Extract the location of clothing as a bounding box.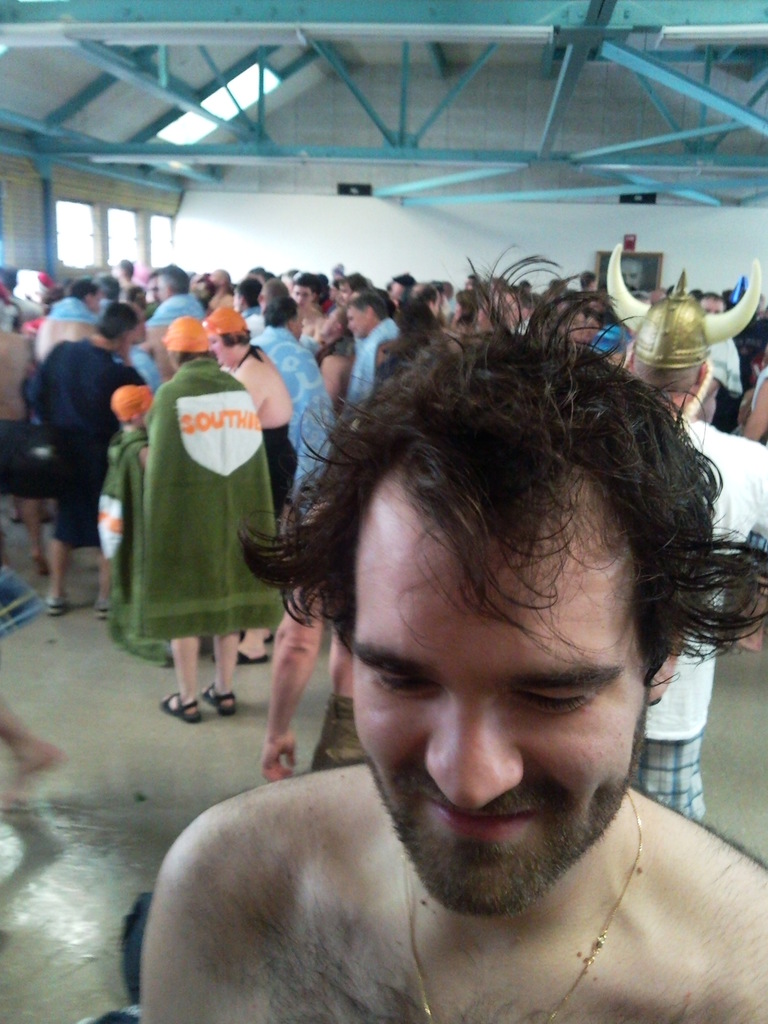
pyautogui.locateOnScreen(28, 344, 131, 538).
